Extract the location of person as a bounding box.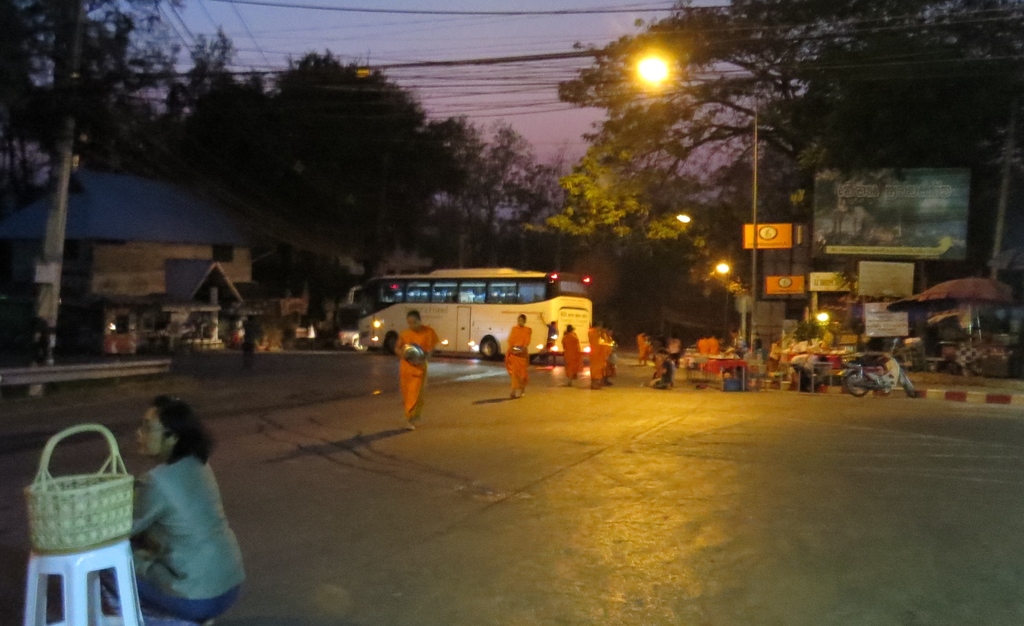
(120,386,240,623).
